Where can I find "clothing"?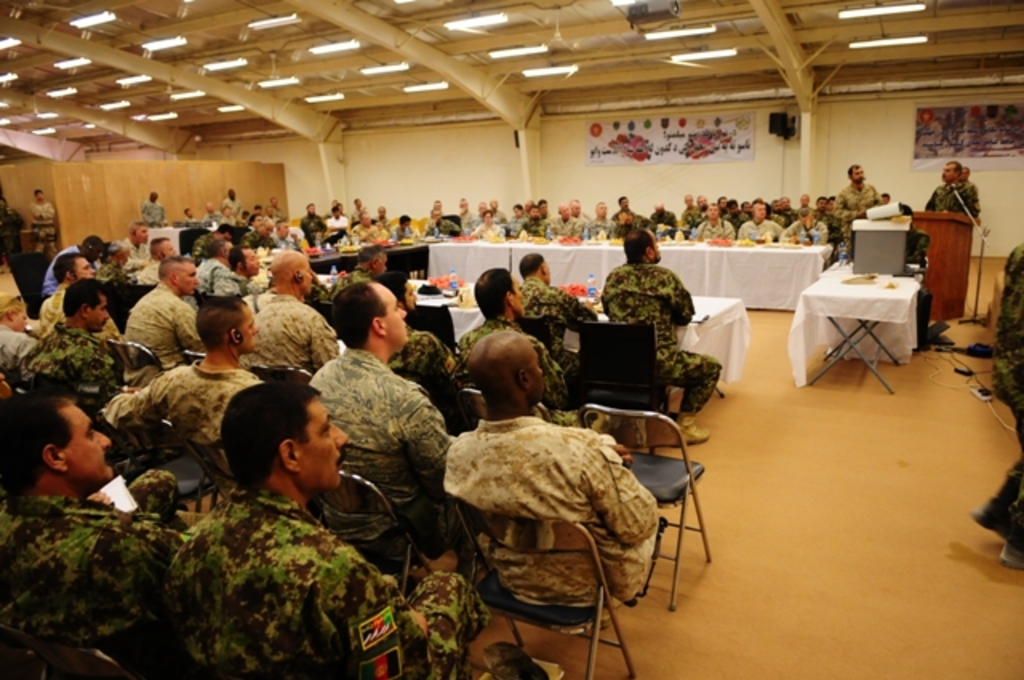
You can find it at locate(130, 253, 162, 290).
